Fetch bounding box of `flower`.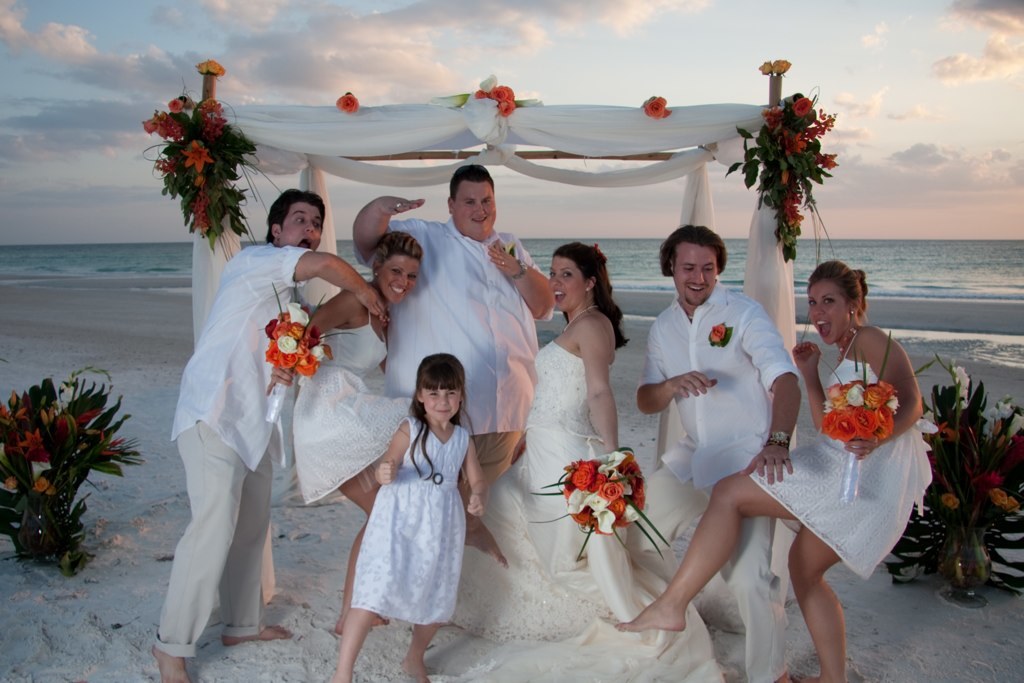
Bbox: bbox=(920, 420, 940, 436).
